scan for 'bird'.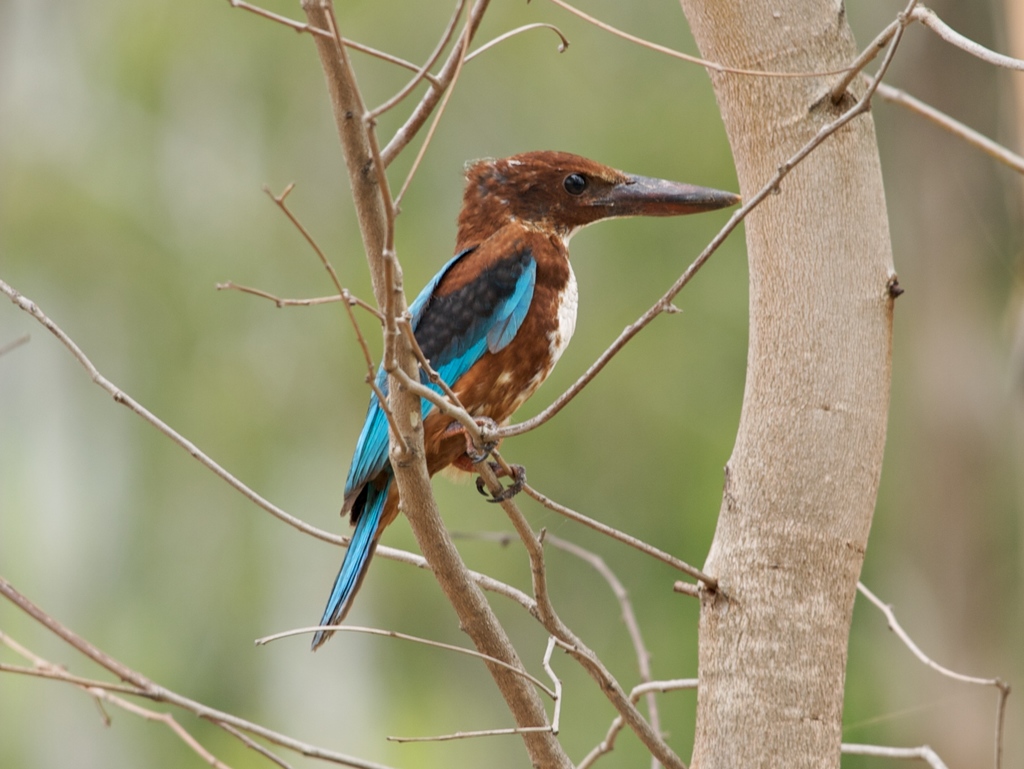
Scan result: x1=282 y1=147 x2=716 y2=639.
